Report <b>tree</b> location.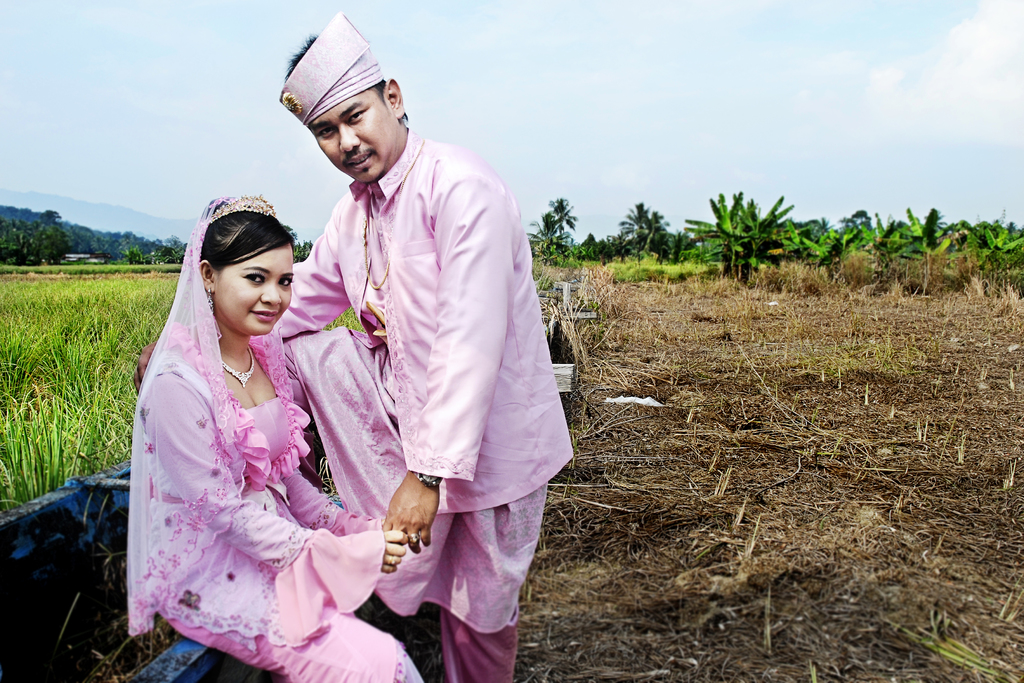
Report: [x1=904, y1=201, x2=952, y2=262].
